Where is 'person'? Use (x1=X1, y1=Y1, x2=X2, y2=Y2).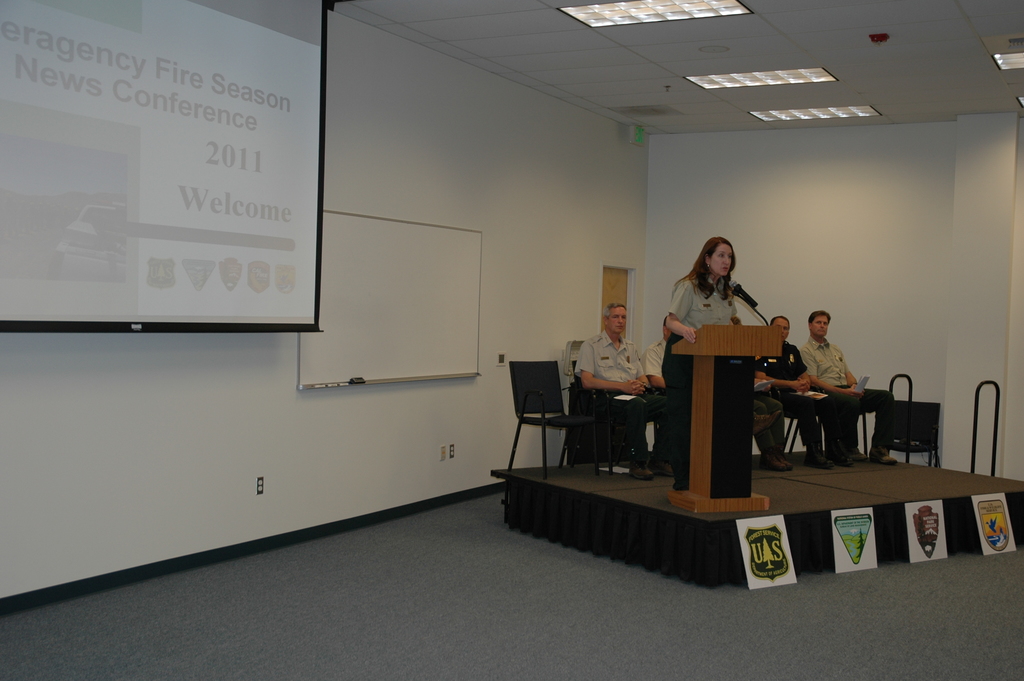
(x1=639, y1=334, x2=668, y2=472).
